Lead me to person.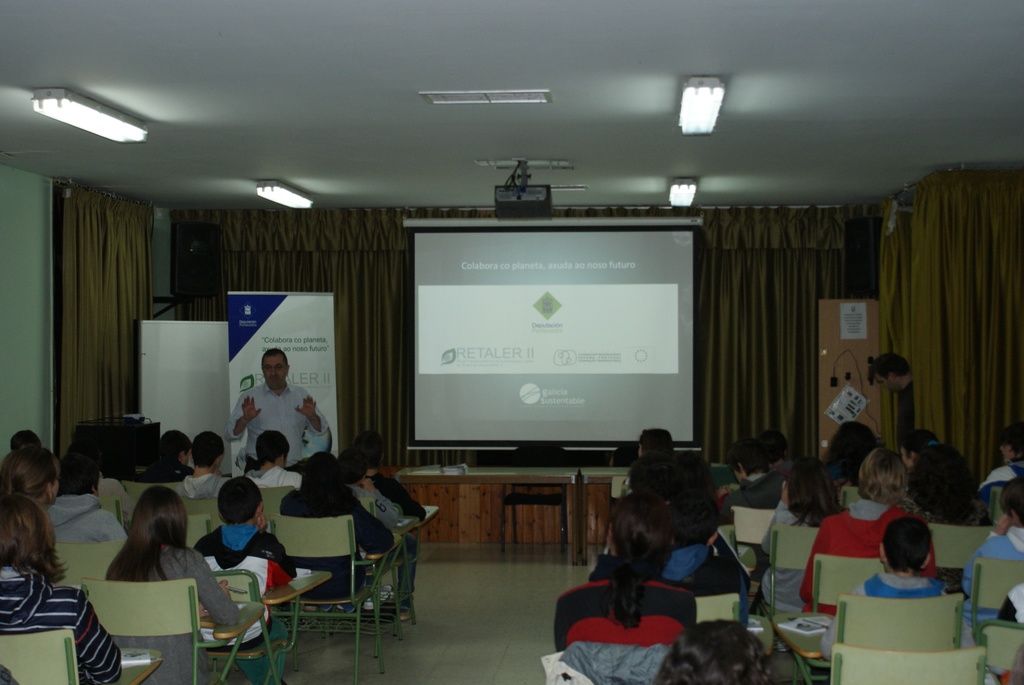
Lead to box(338, 425, 430, 622).
